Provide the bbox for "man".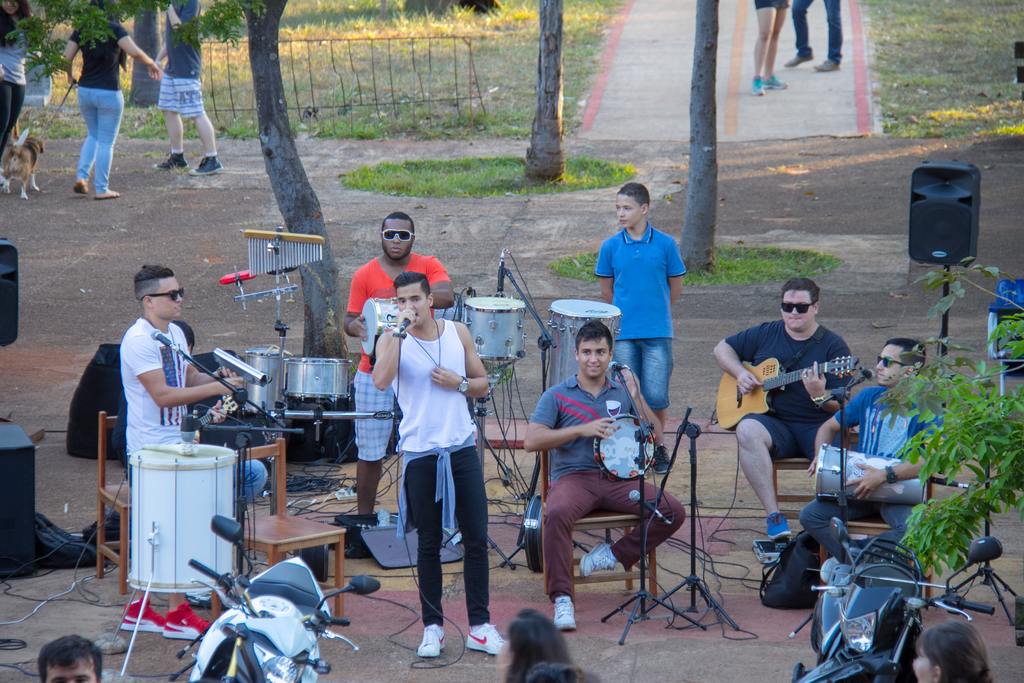
(x1=801, y1=336, x2=959, y2=586).
